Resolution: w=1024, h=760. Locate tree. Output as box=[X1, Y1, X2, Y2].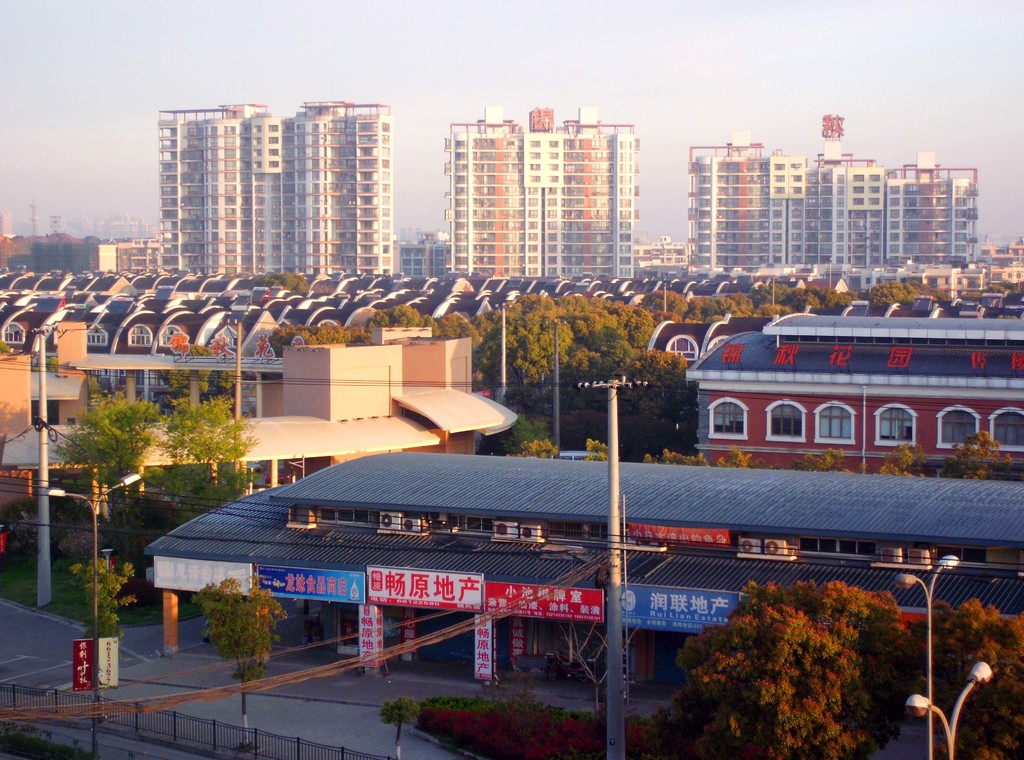
box=[877, 443, 927, 480].
